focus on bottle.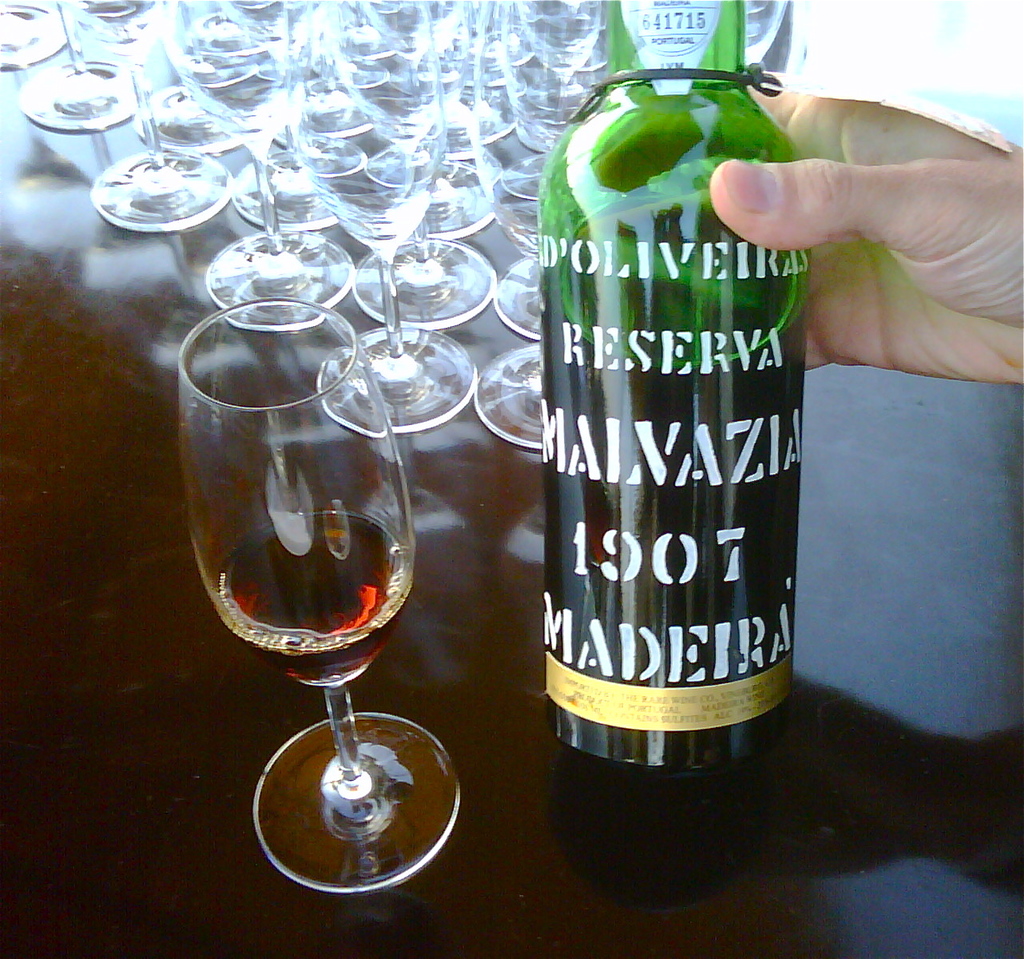
Focused at crop(531, 26, 849, 592).
